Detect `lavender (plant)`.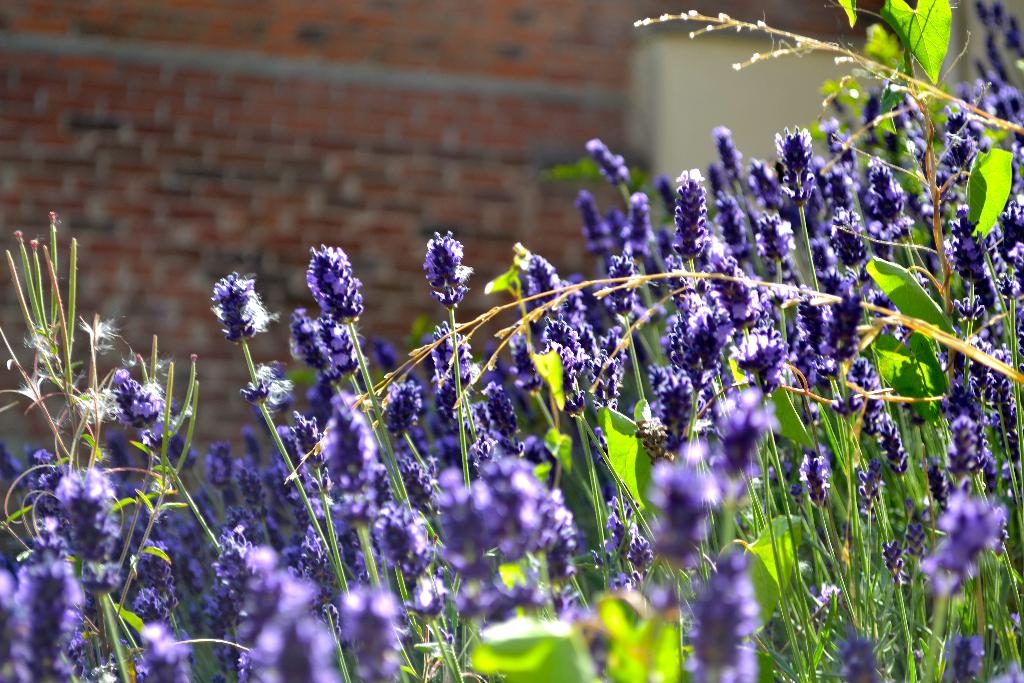
Detected at <region>61, 480, 147, 682</region>.
